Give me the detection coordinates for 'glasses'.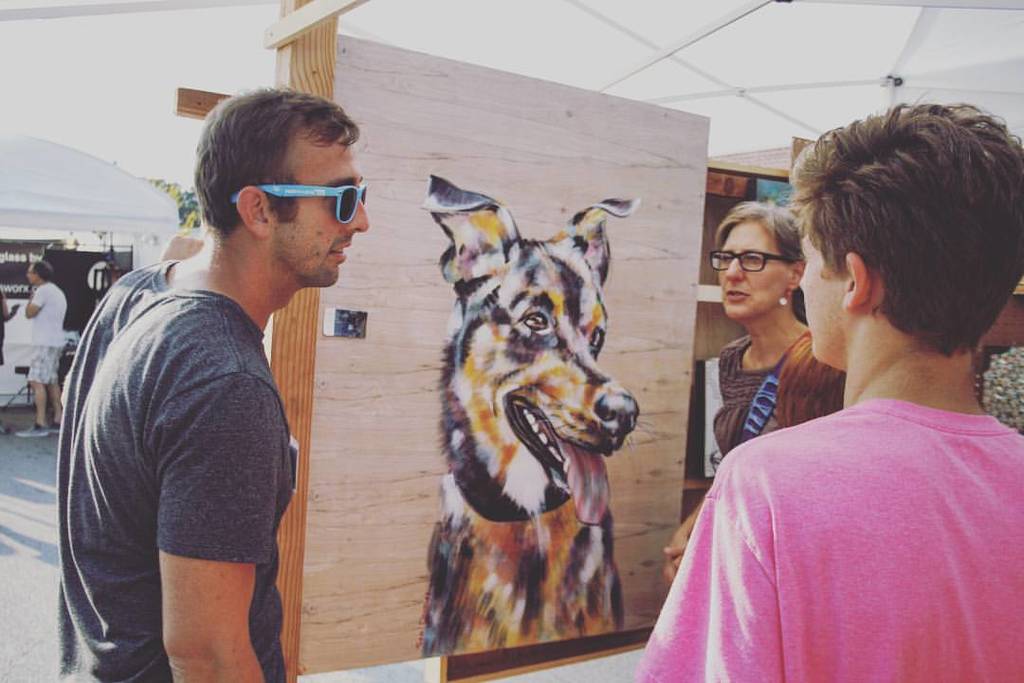
crop(708, 249, 795, 272).
